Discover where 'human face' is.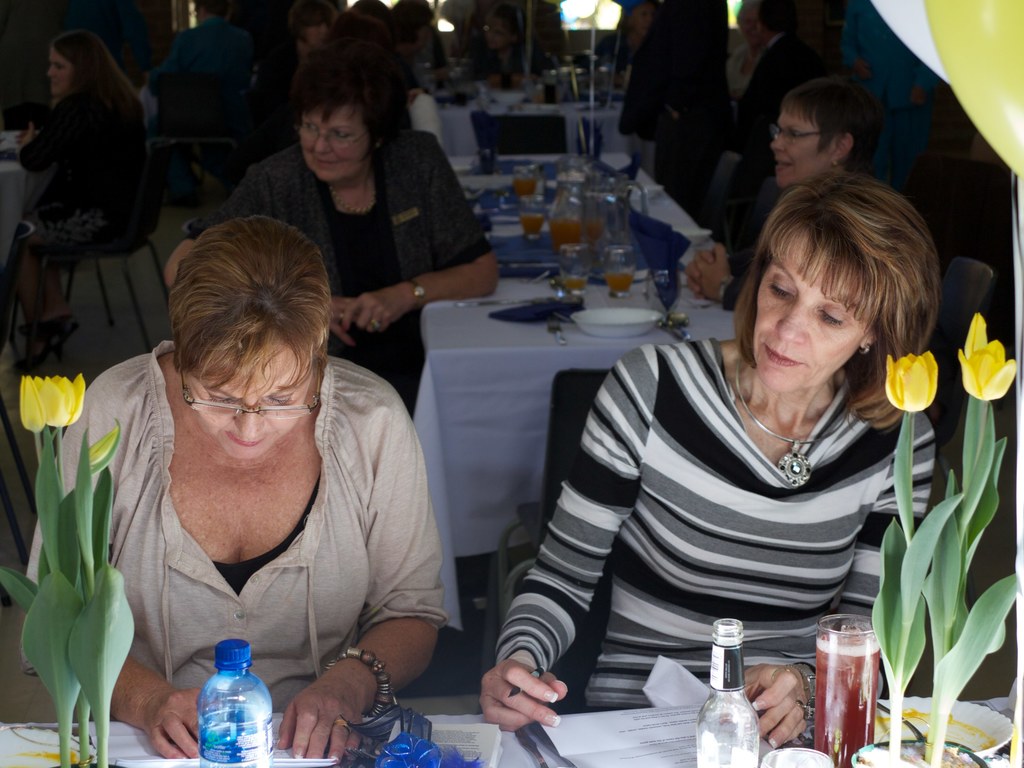
Discovered at crop(300, 103, 369, 185).
